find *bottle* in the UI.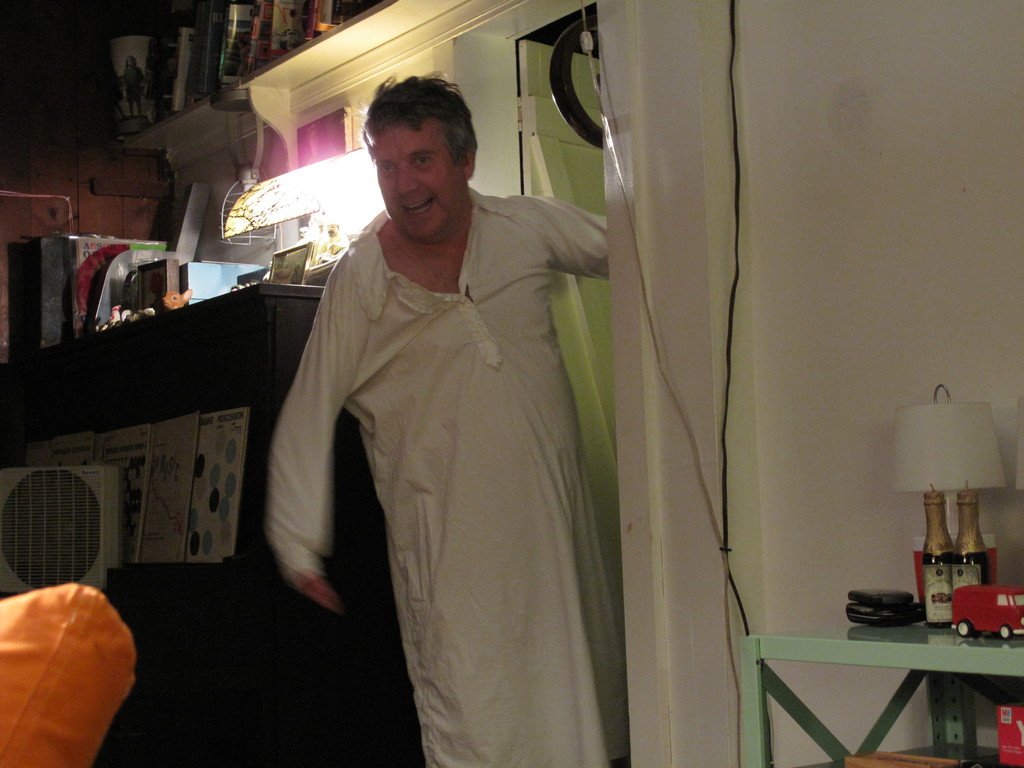
UI element at bbox=[912, 486, 952, 633].
